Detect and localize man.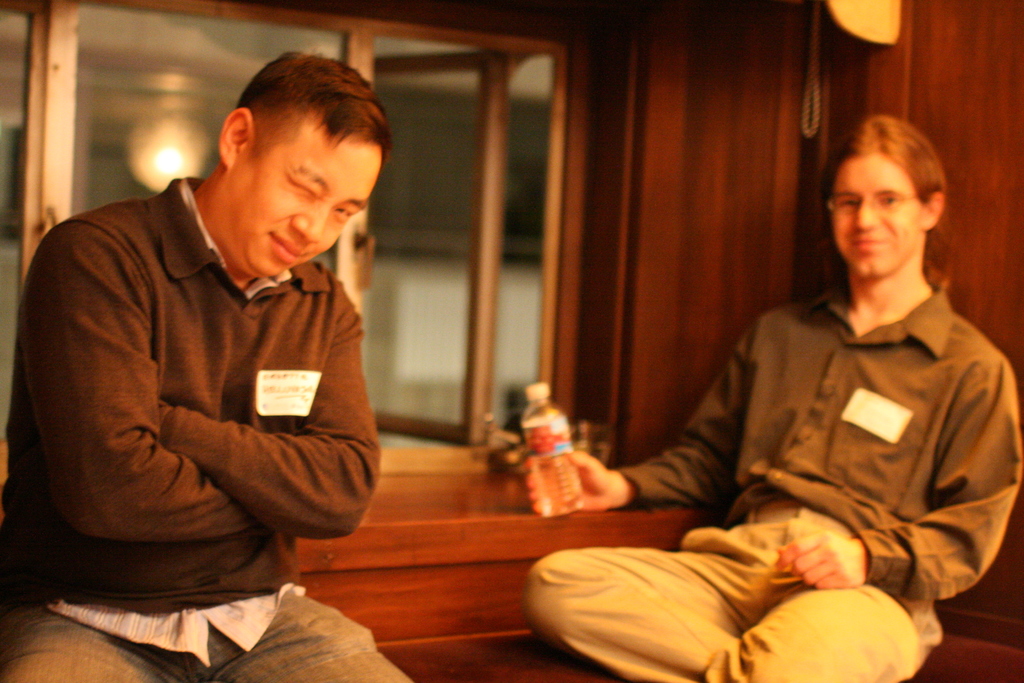
Localized at BBox(8, 47, 397, 602).
